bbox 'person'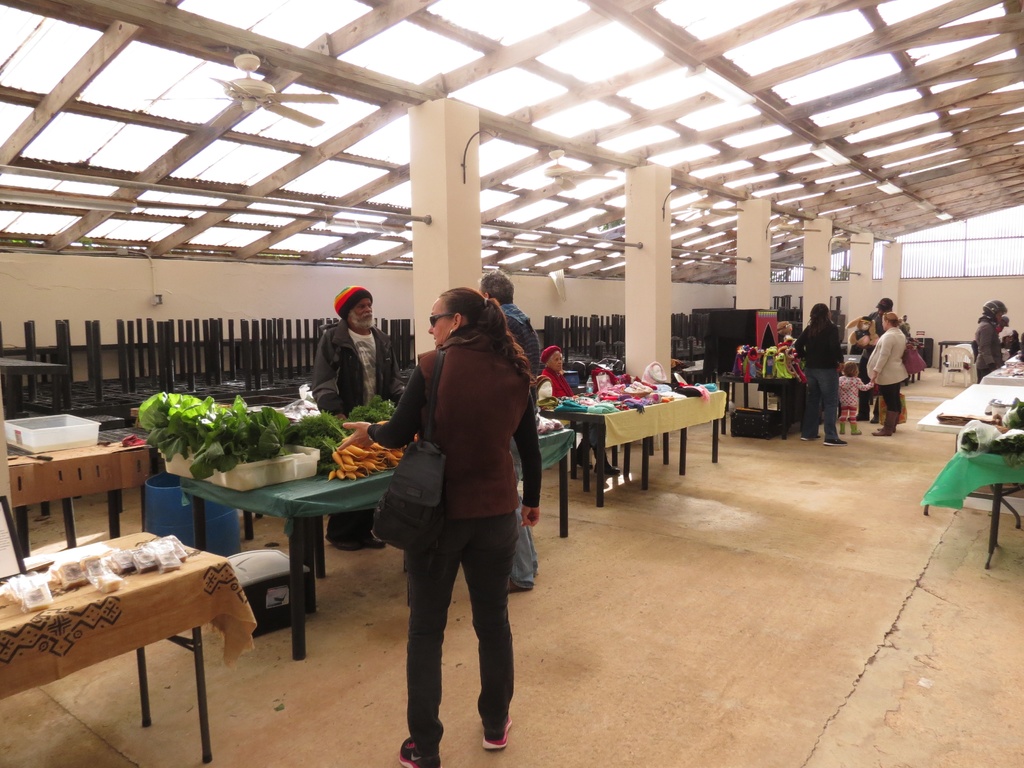
BBox(846, 298, 895, 422)
